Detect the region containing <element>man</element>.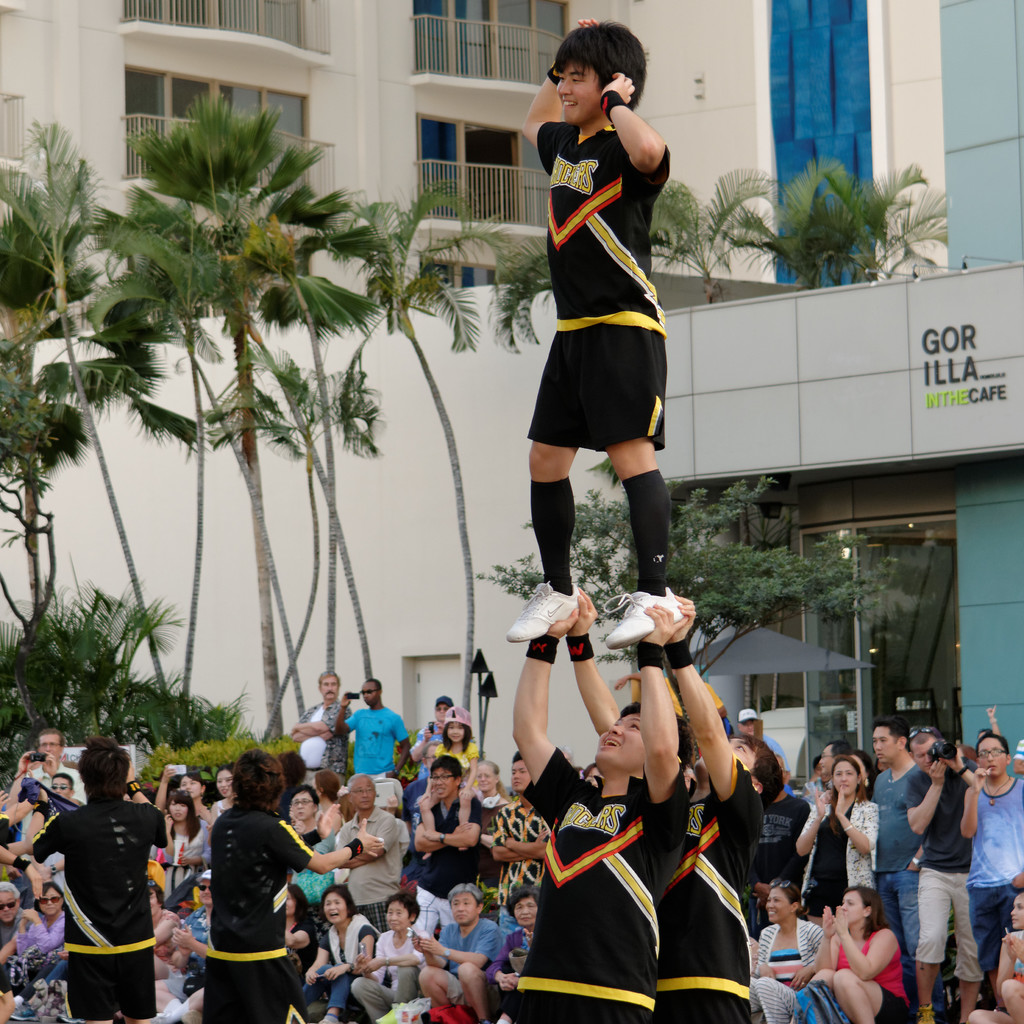
select_region(868, 722, 922, 1021).
